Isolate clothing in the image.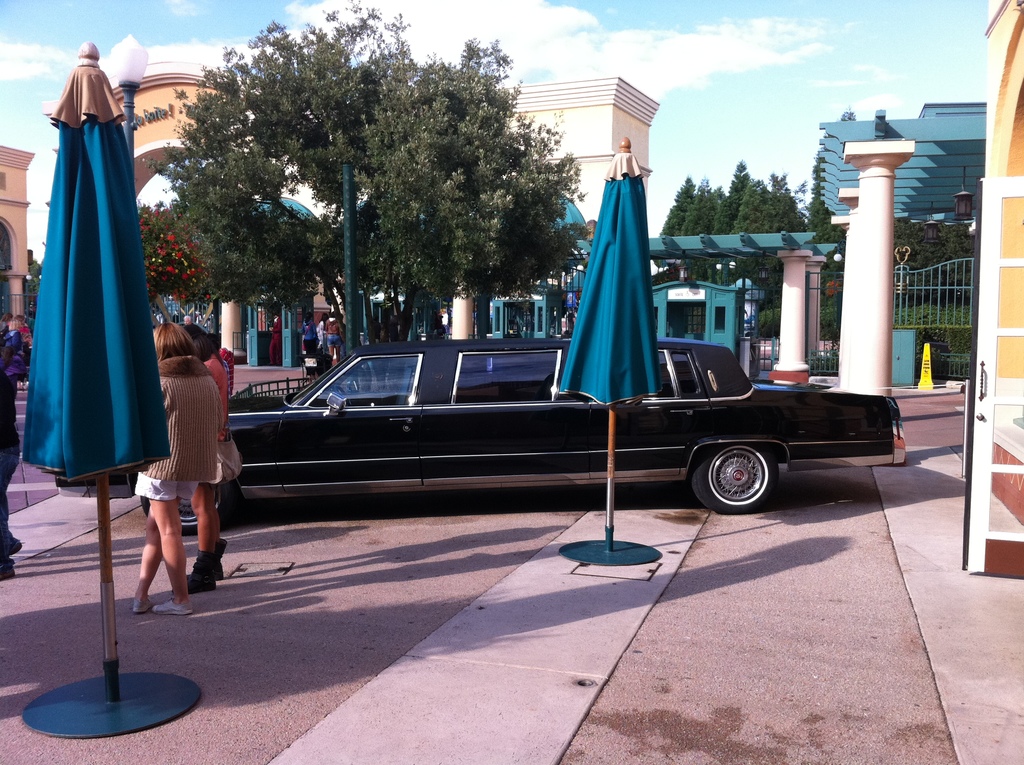
Isolated region: box=[121, 335, 223, 531].
